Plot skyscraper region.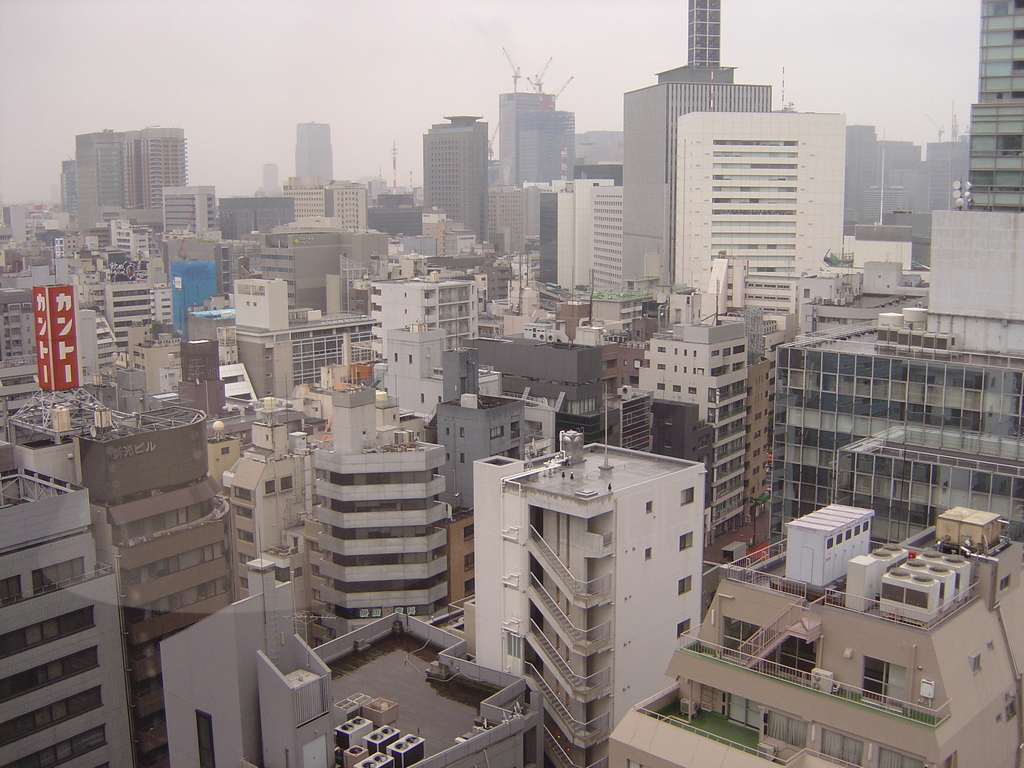
Plotted at BBox(284, 122, 333, 191).
